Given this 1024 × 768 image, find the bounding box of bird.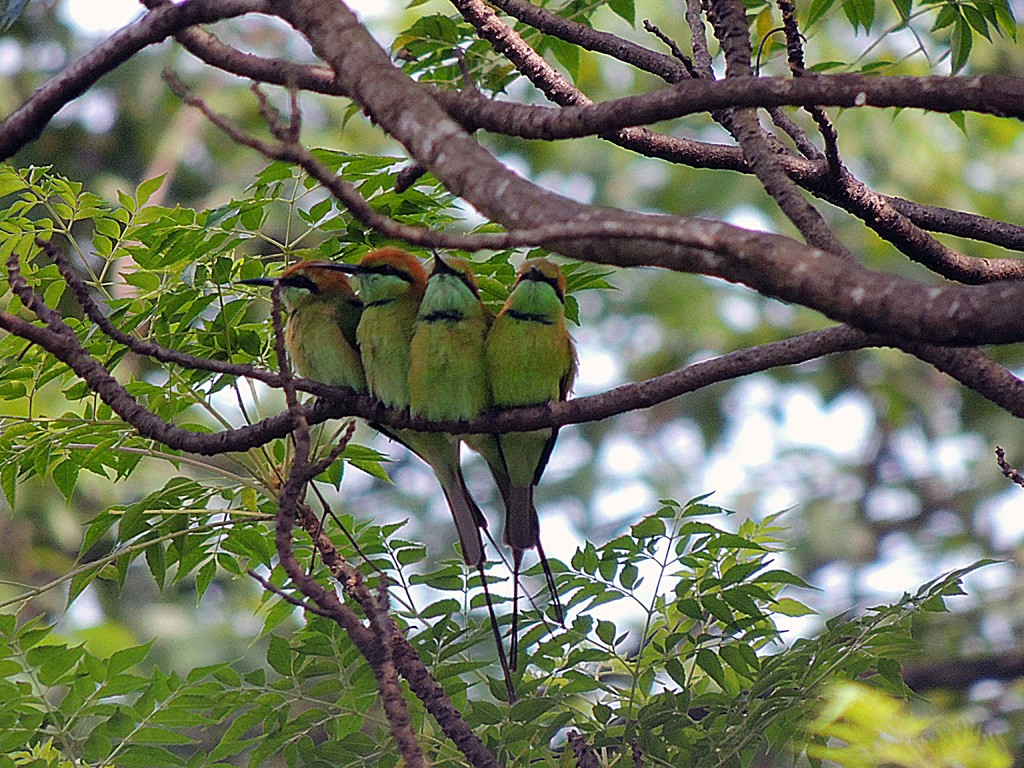
bbox=(303, 246, 514, 697).
